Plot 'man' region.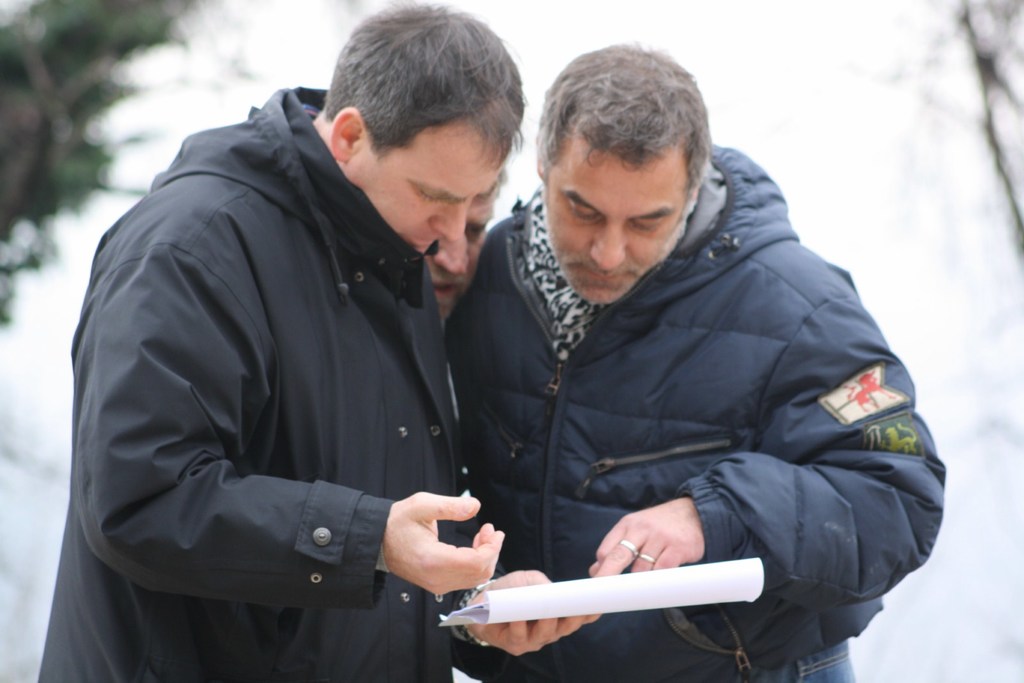
Plotted at <box>34,0,529,682</box>.
